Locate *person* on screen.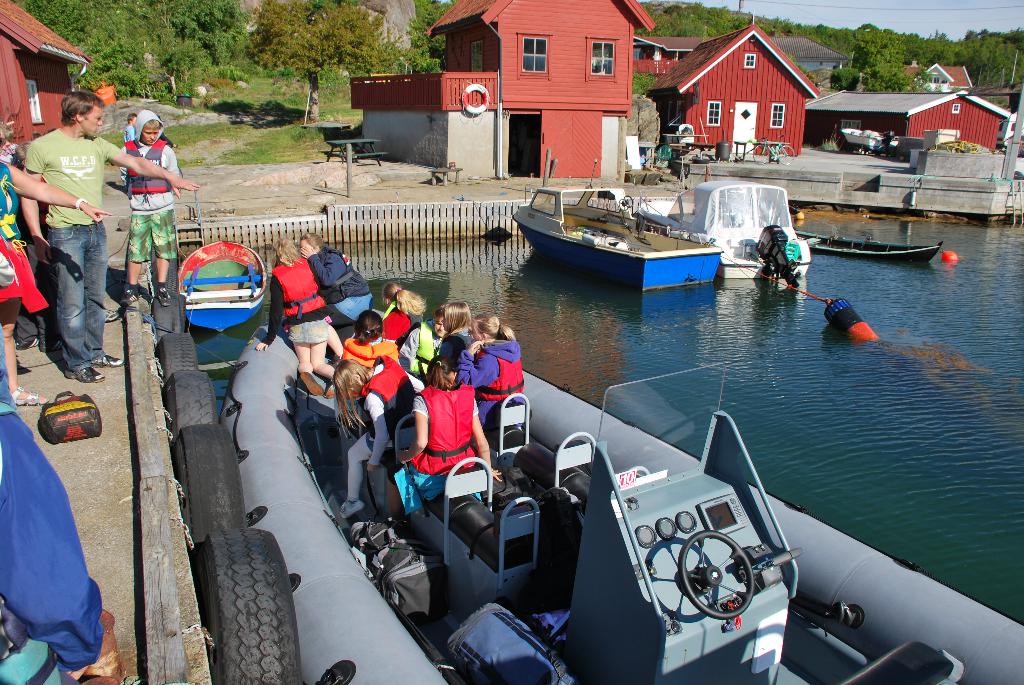
On screen at bbox=(381, 281, 428, 345).
